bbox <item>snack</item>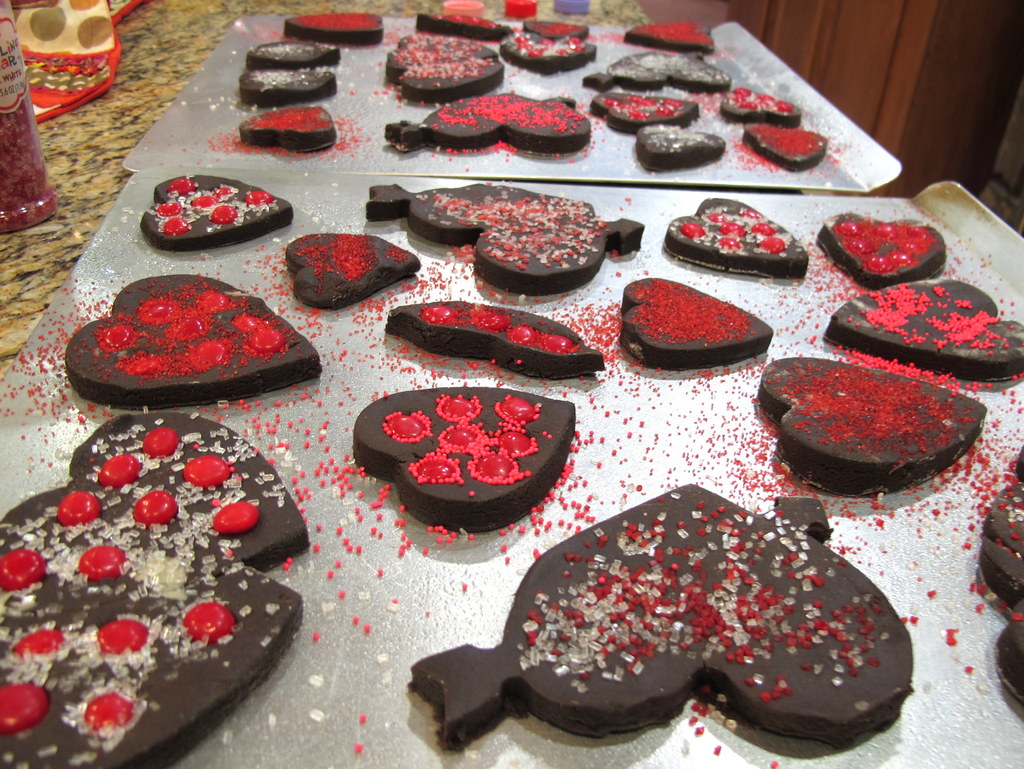
228, 101, 334, 156
